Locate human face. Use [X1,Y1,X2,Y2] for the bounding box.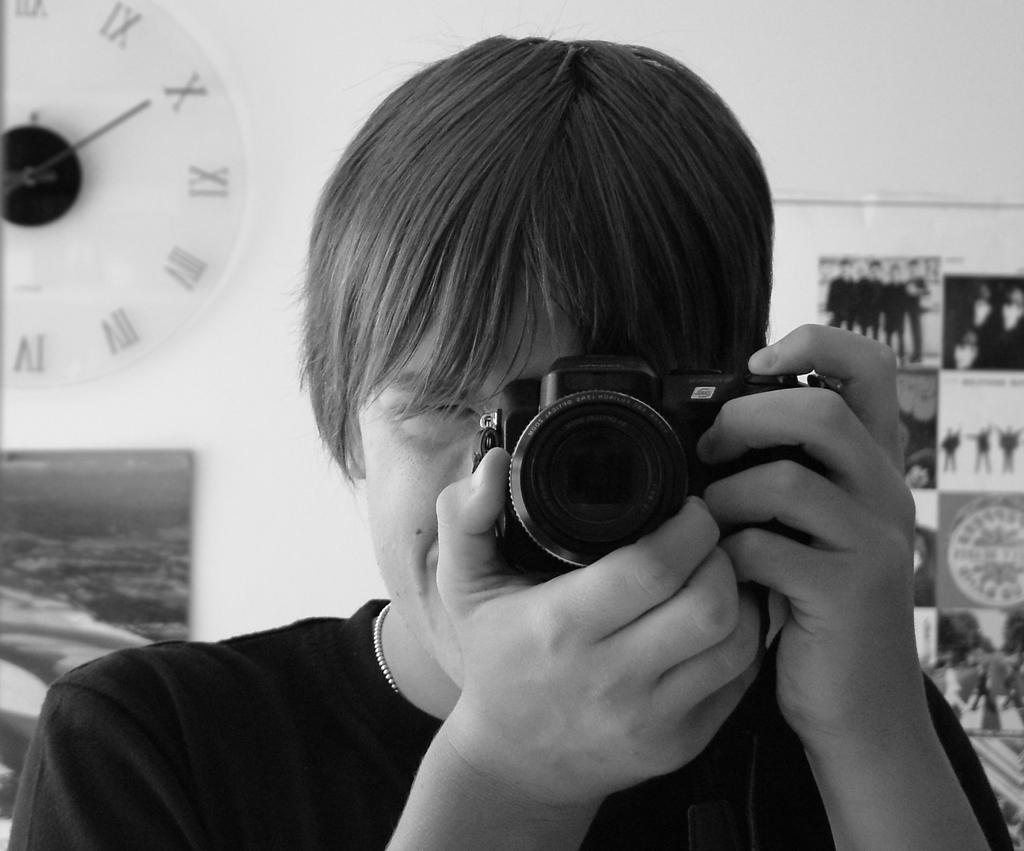
[358,268,584,692].
